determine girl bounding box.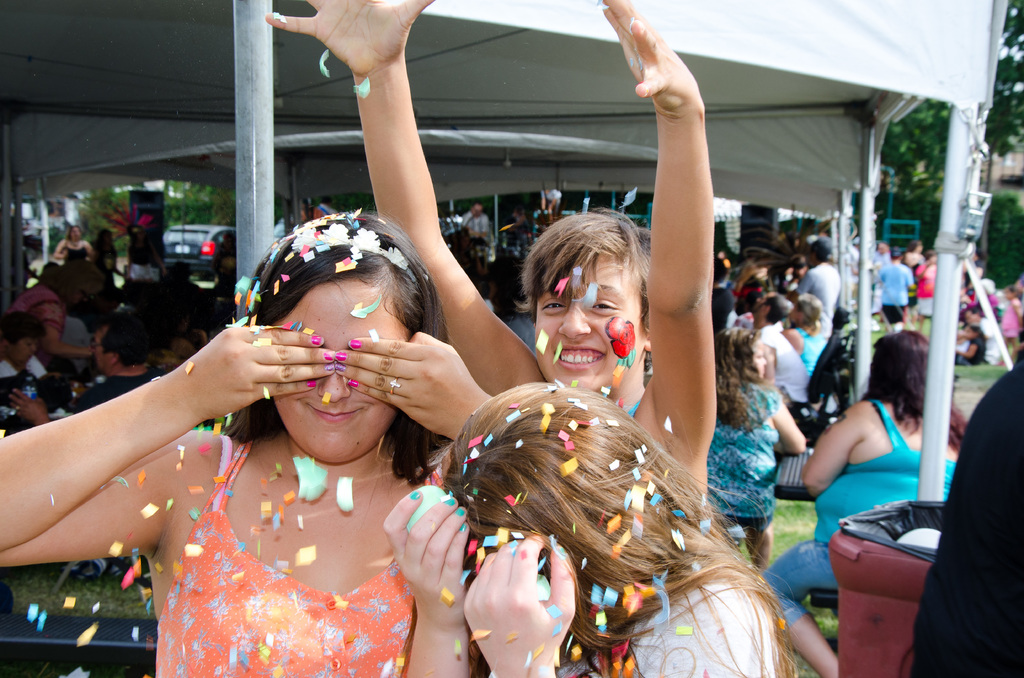
Determined: (264,0,717,504).
